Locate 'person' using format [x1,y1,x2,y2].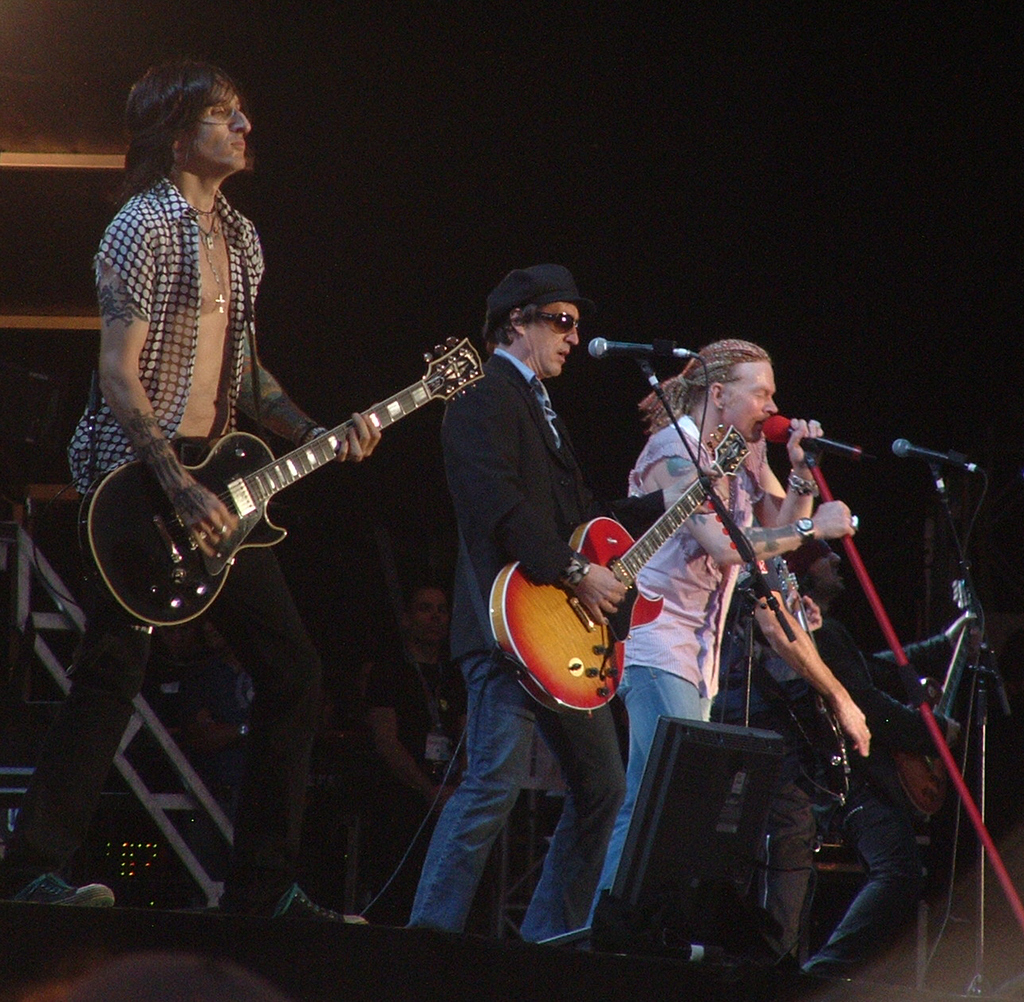
[794,531,991,980].
